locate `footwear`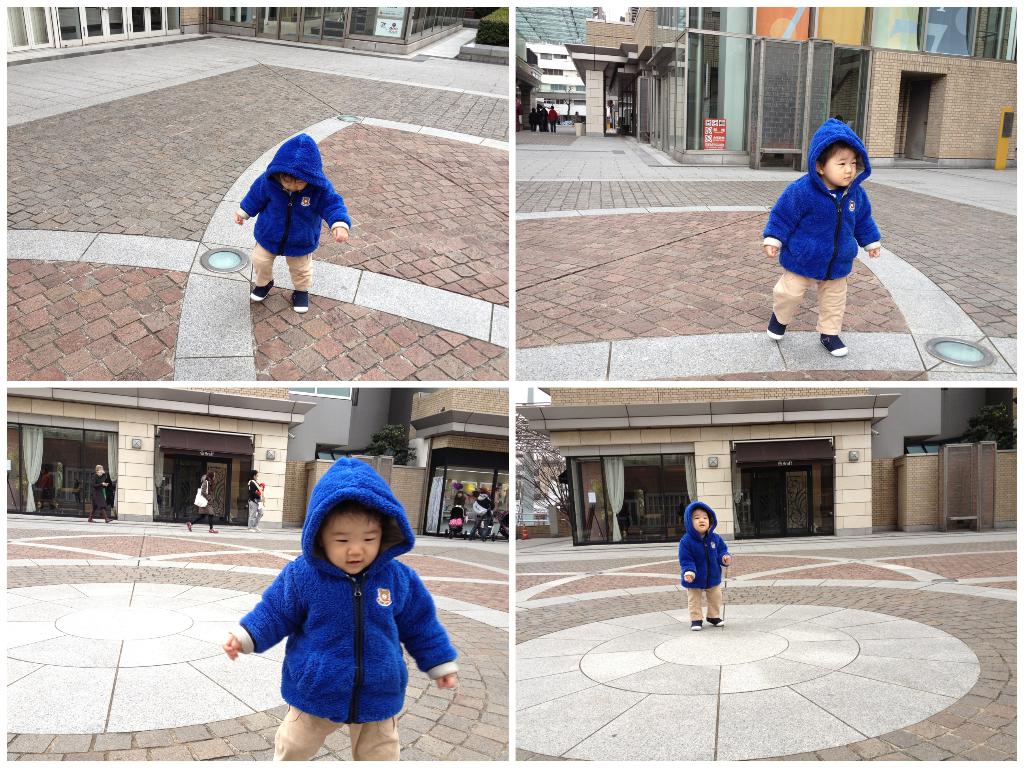
select_region(248, 280, 275, 303)
